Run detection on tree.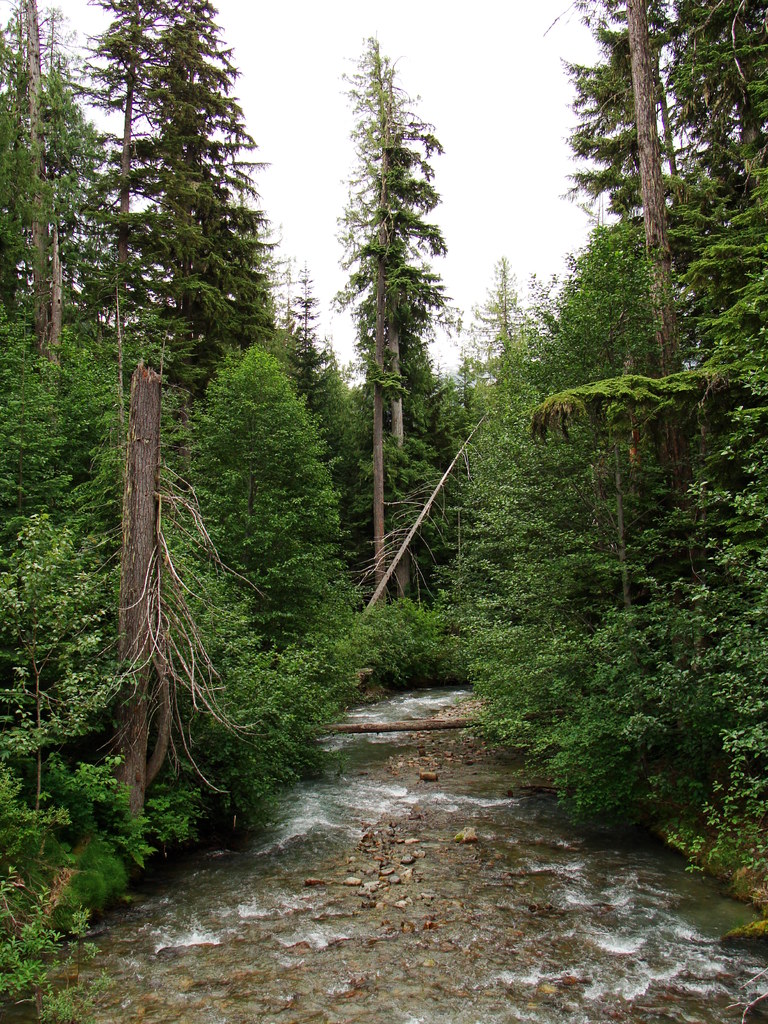
Result: 524:0:767:893.
